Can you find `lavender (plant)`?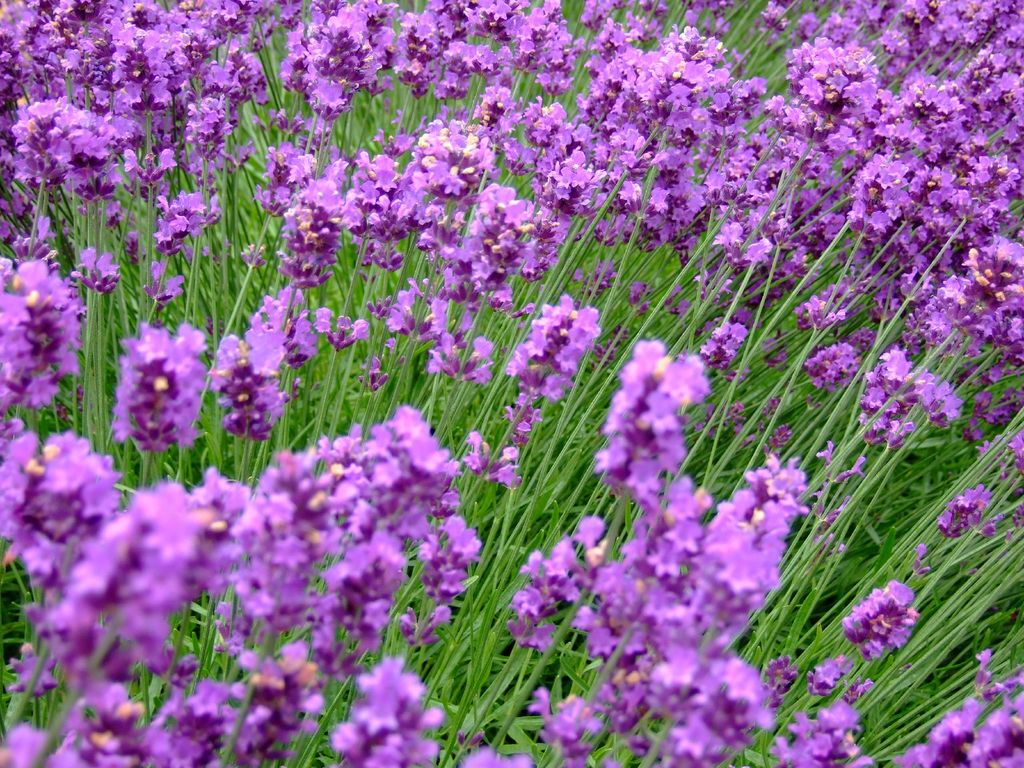
Yes, bounding box: BBox(463, 431, 492, 479).
